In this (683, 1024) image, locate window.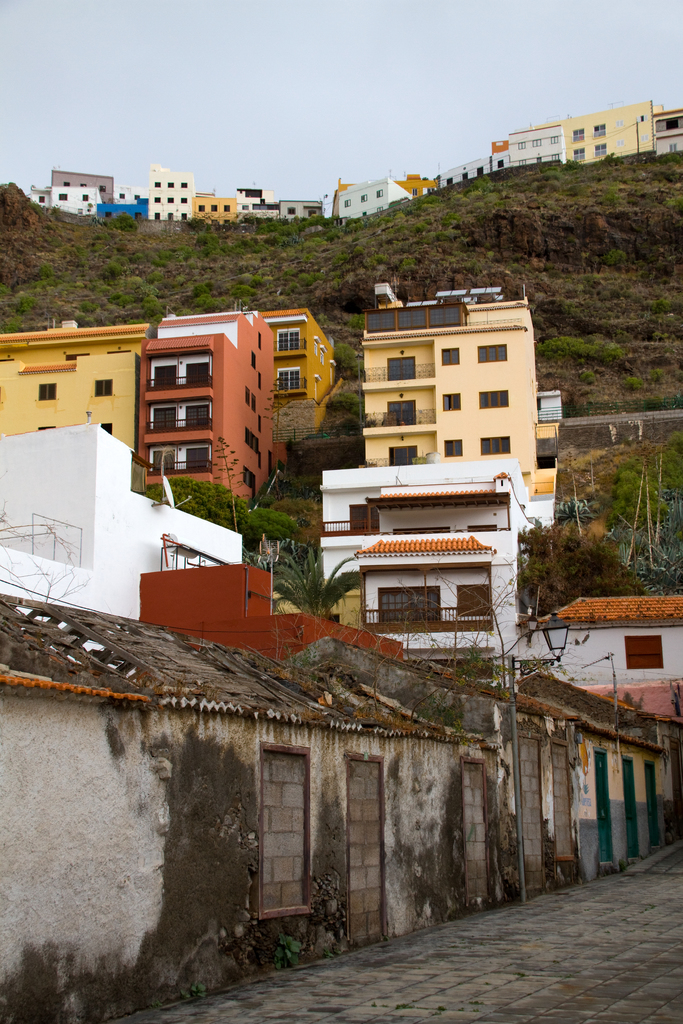
Bounding box: pyautogui.locateOnScreen(64, 182, 70, 183).
